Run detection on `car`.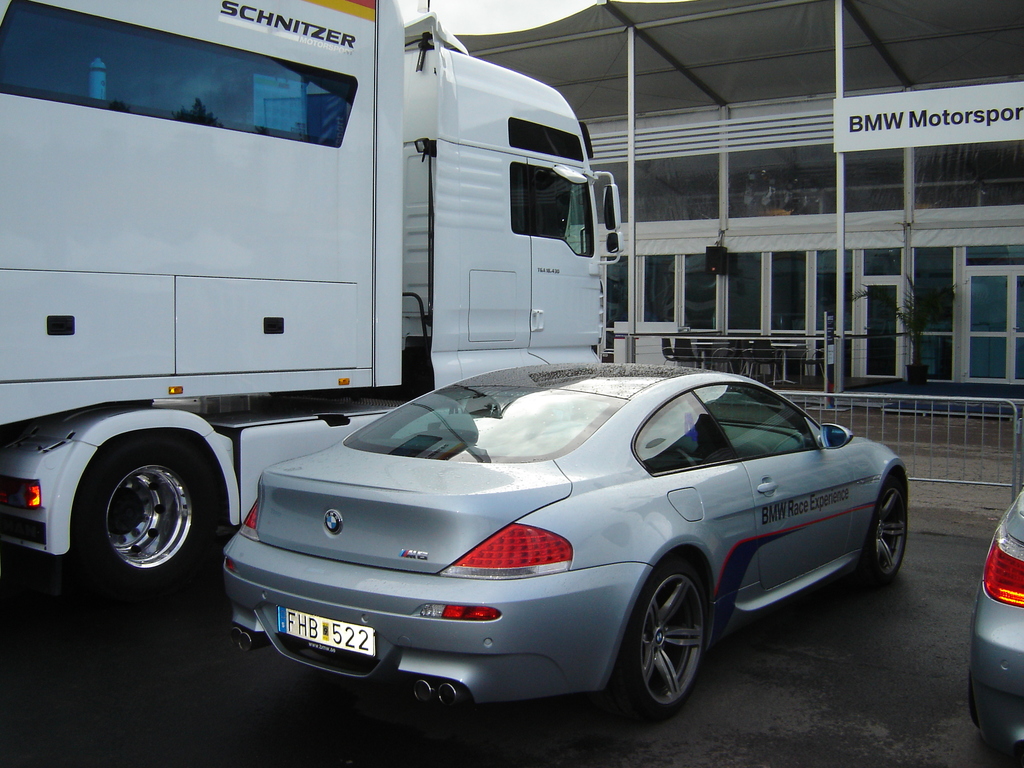
Result: (207, 353, 908, 720).
